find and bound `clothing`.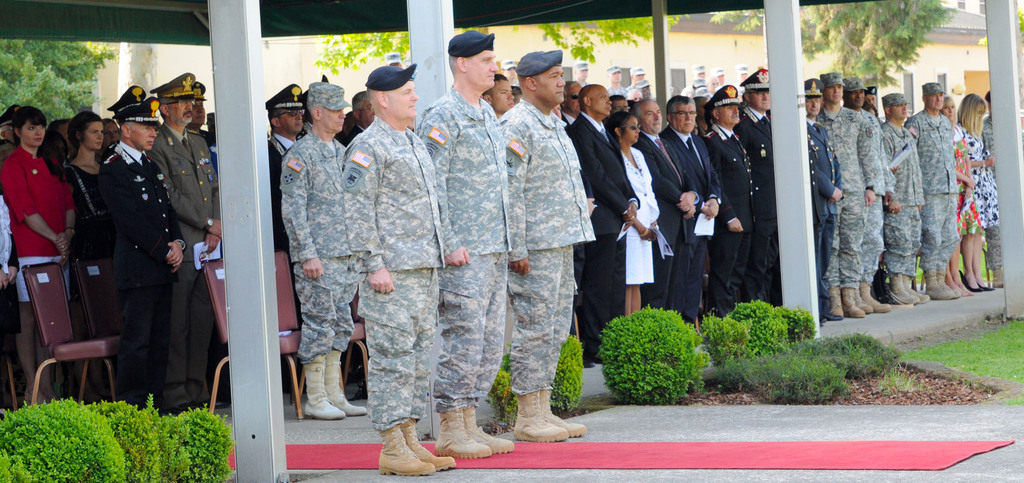
Bound: pyautogui.locateOnScreen(62, 155, 108, 258).
